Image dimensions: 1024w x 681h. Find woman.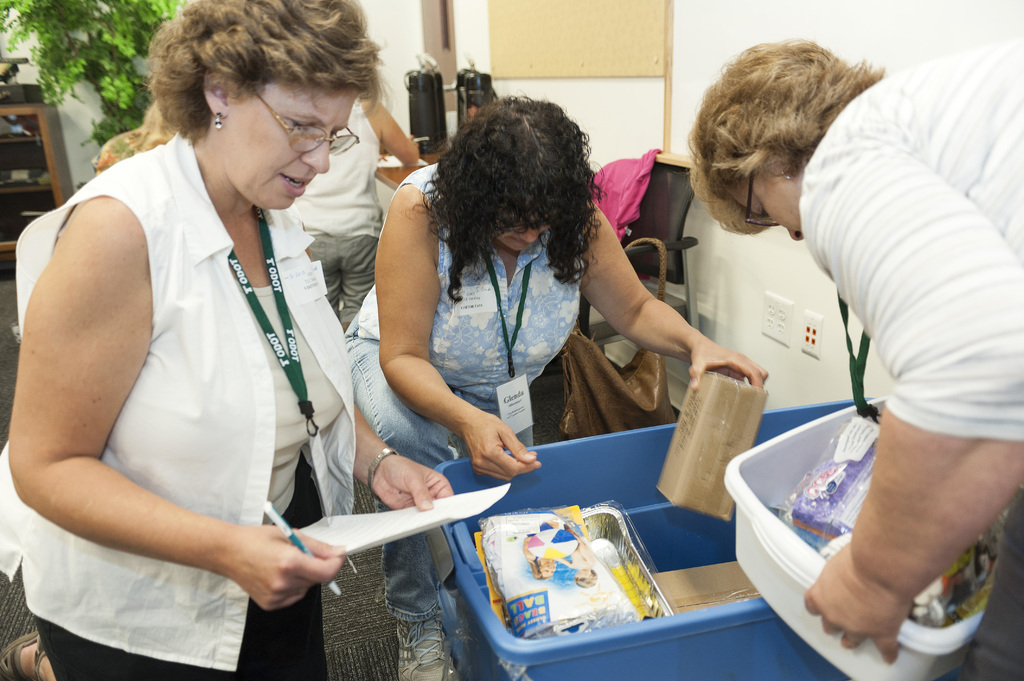
(682, 35, 1023, 680).
